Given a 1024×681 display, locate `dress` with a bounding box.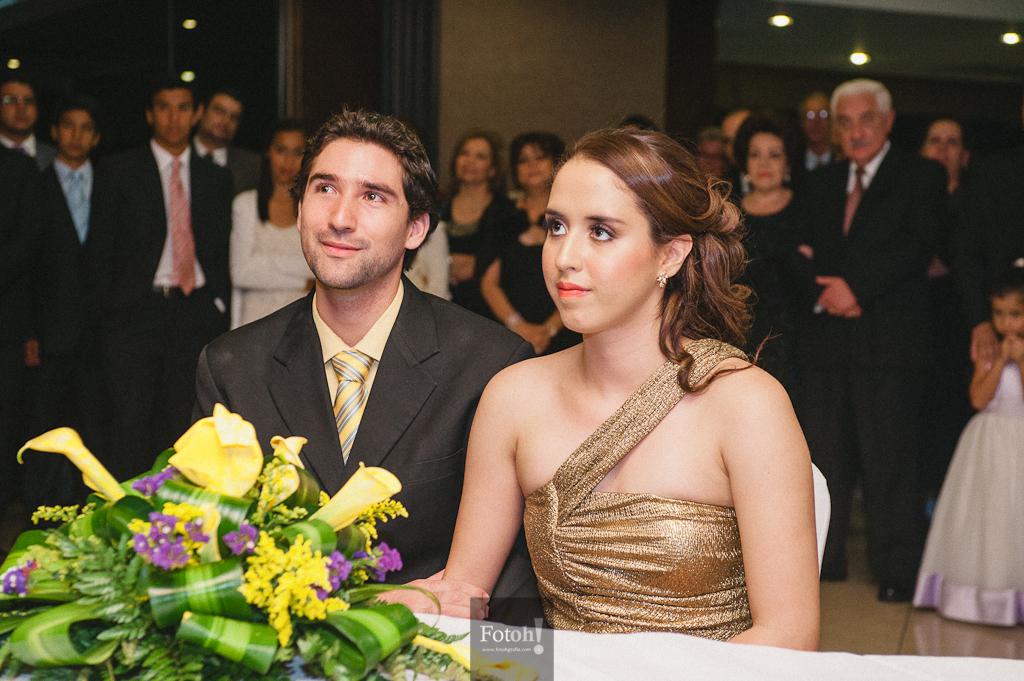
Located: 519/339/756/641.
